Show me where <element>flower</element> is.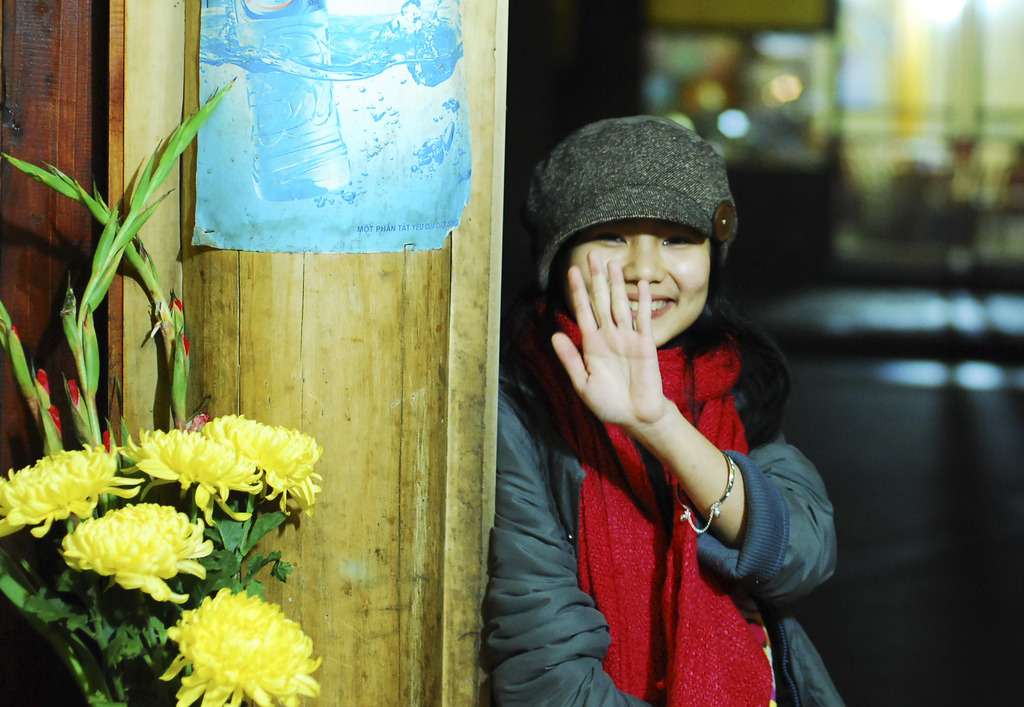
<element>flower</element> is at box(68, 502, 216, 601).
